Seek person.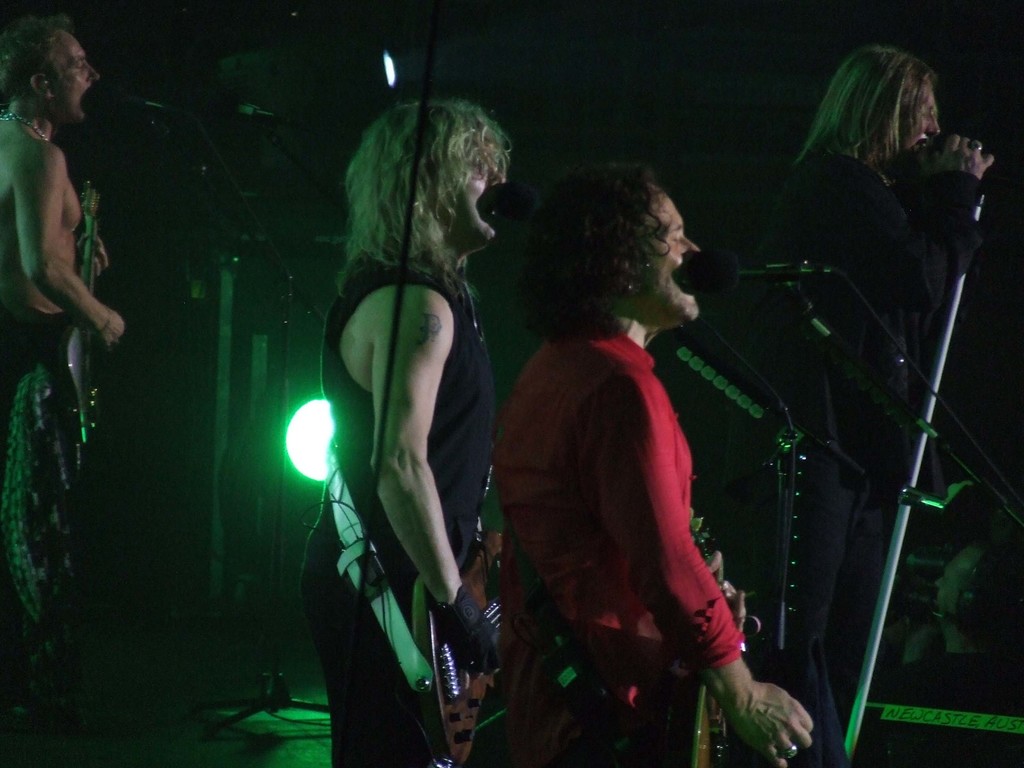
<region>306, 101, 513, 767</region>.
